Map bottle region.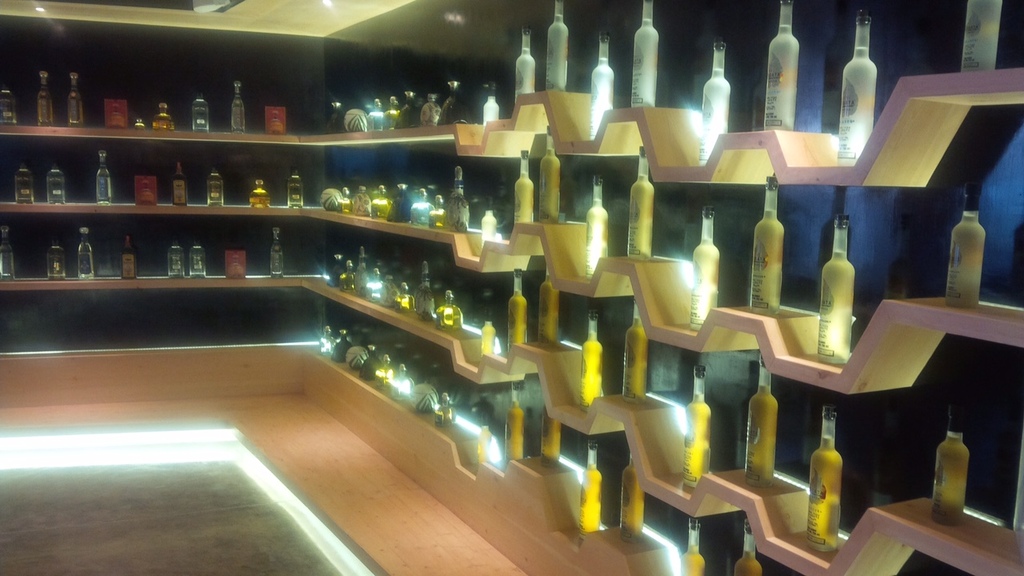
Mapped to BBox(383, 96, 399, 132).
